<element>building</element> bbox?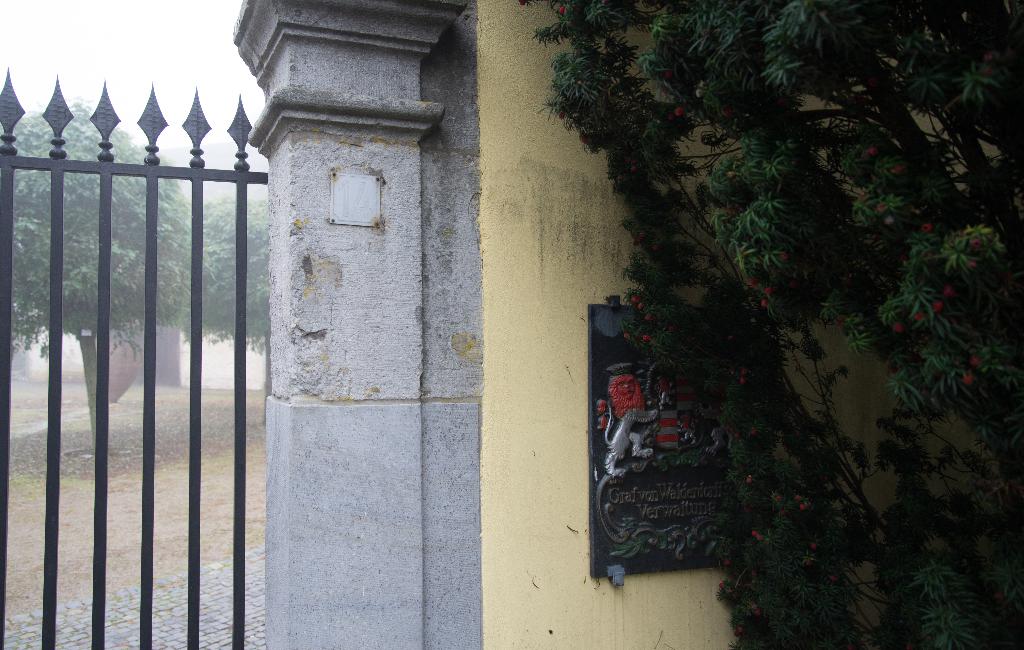
230, 0, 1023, 647
